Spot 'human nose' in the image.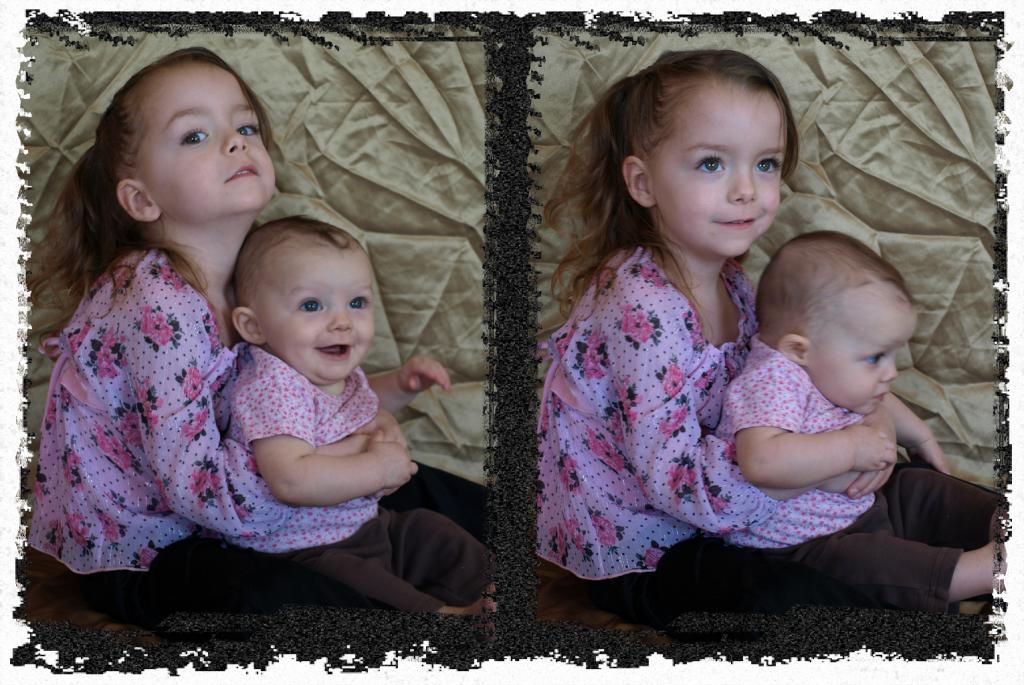
'human nose' found at 730 164 760 205.
